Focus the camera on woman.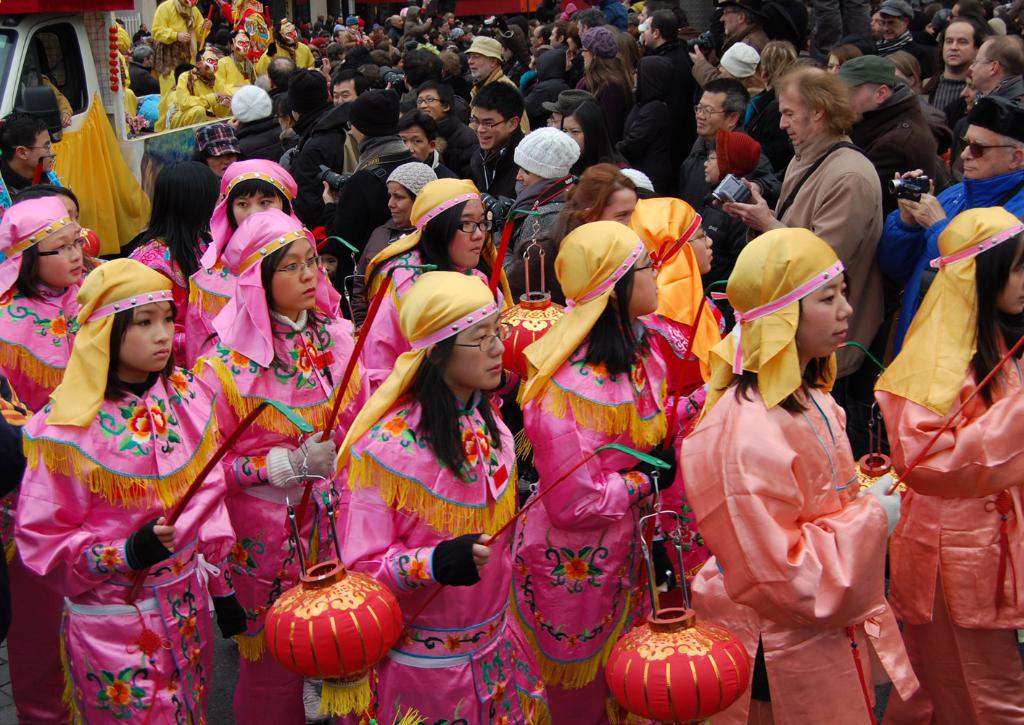
Focus region: (828, 44, 864, 72).
